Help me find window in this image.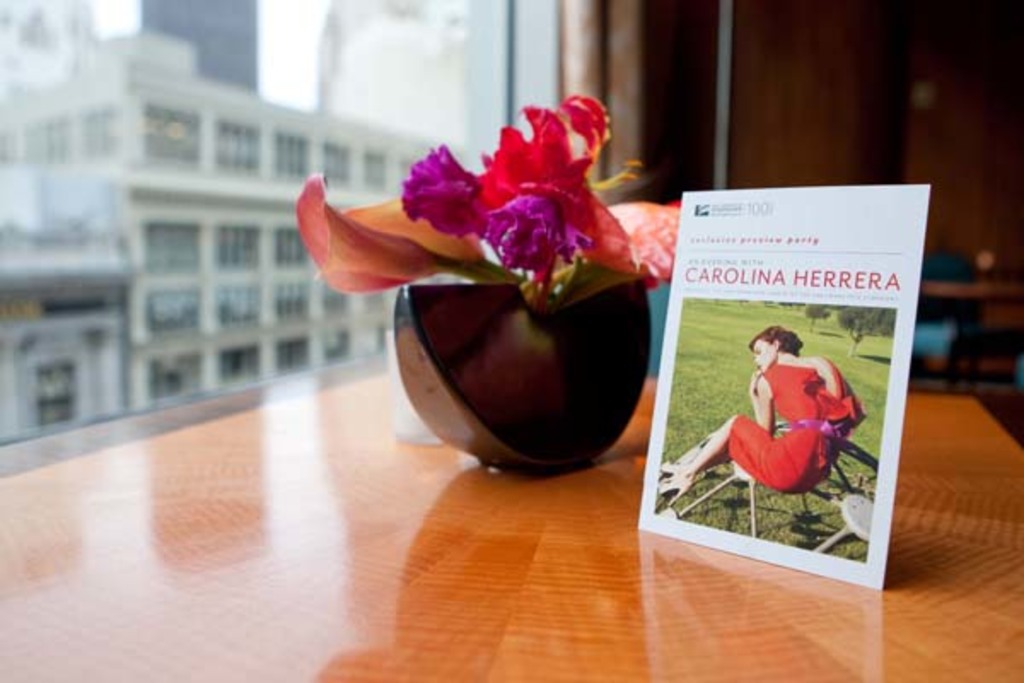
Found it: [212,125,266,179].
